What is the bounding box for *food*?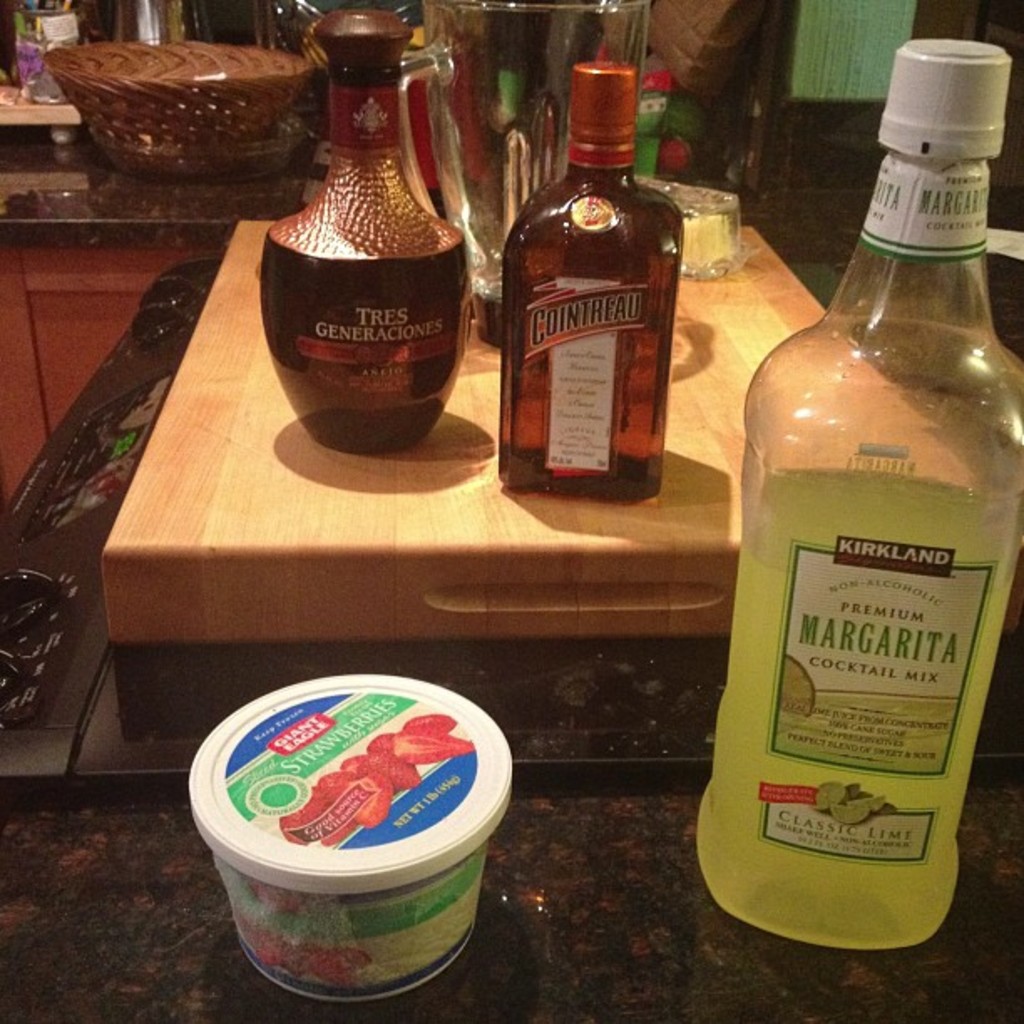
x1=216 y1=679 x2=472 y2=862.
